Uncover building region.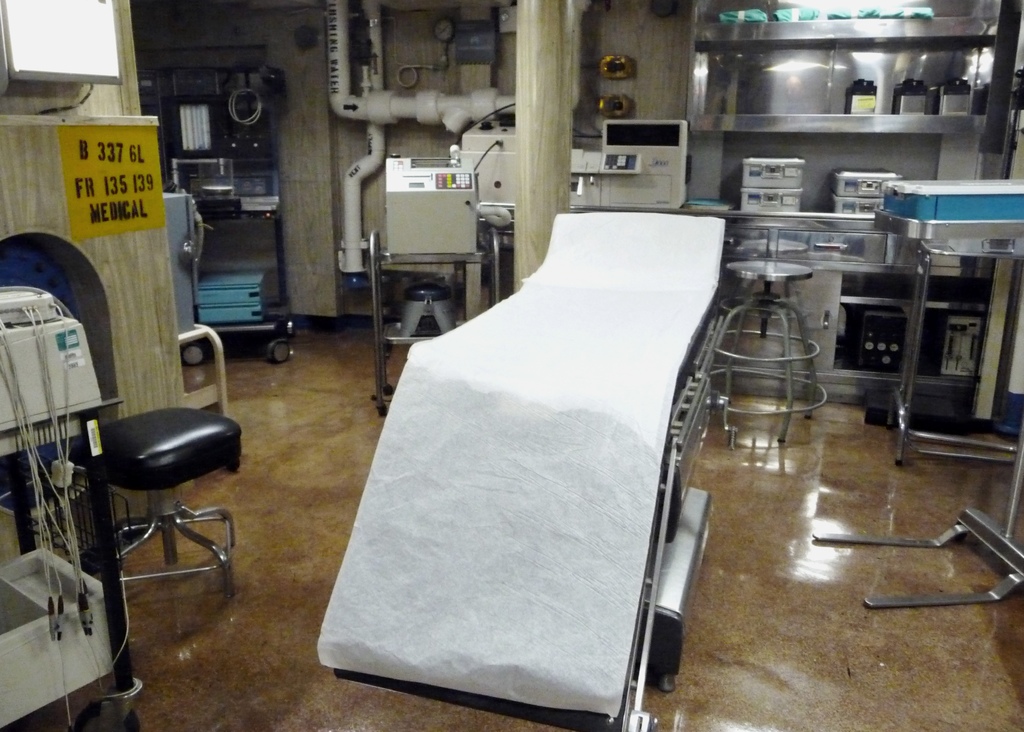
Uncovered: [0,0,1023,731].
